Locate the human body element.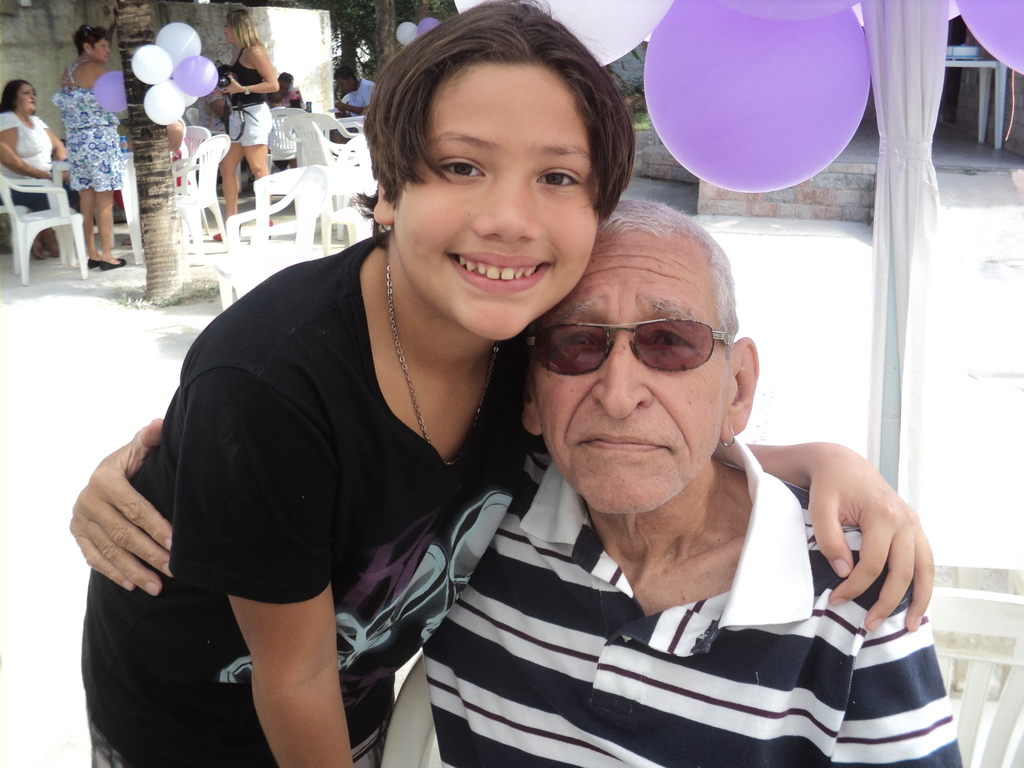
Element bbox: (left=65, top=405, right=966, bottom=767).
